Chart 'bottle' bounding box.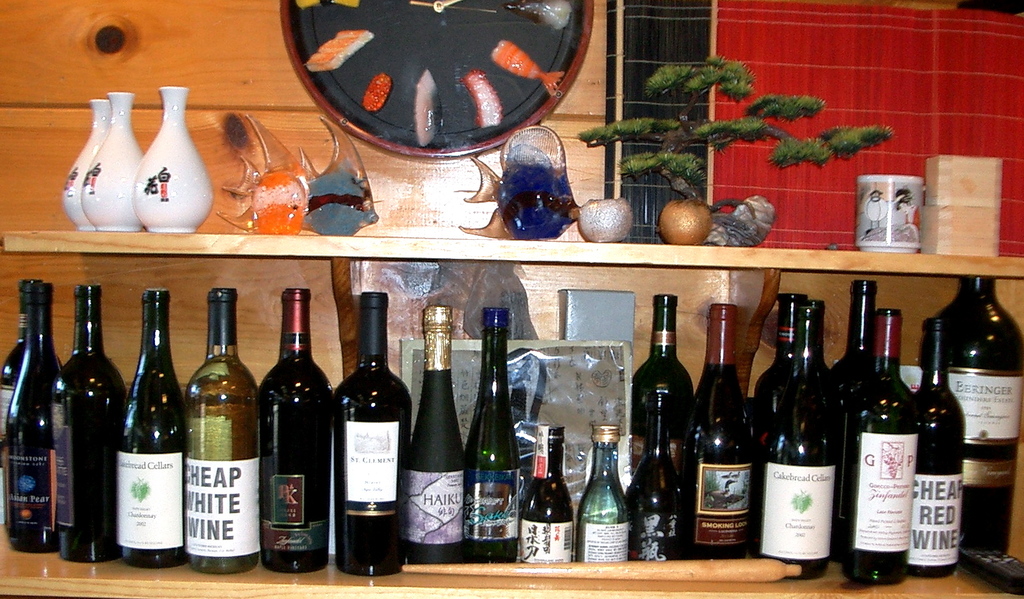
Charted: [834,304,918,585].
